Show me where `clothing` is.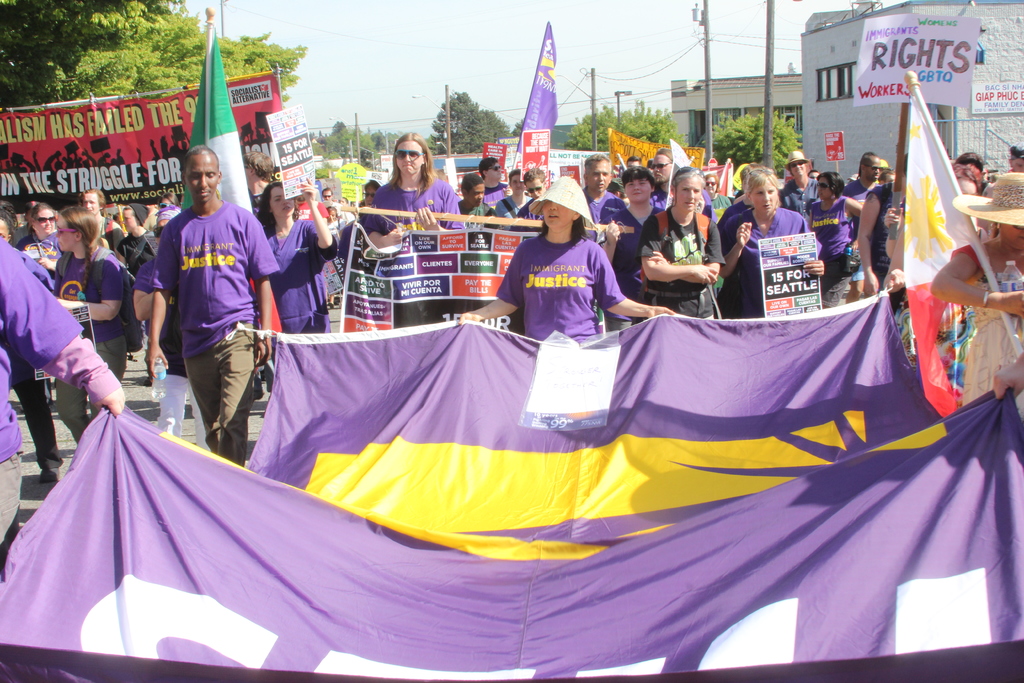
`clothing` is at region(0, 227, 120, 458).
